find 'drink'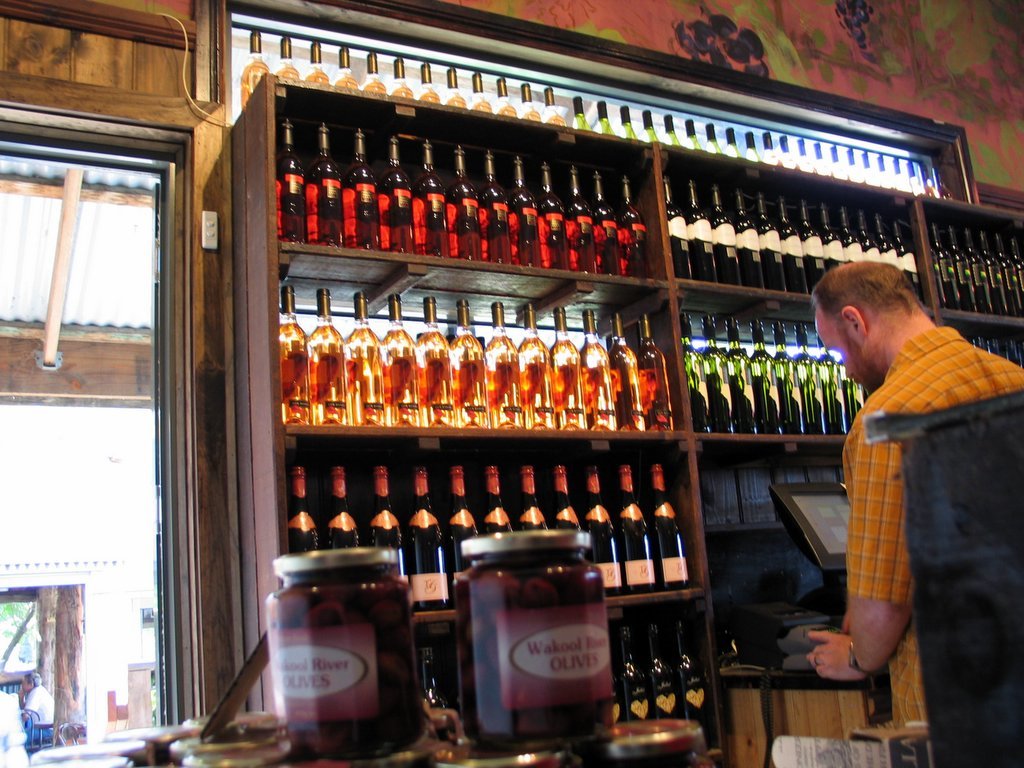
[828, 204, 844, 269]
